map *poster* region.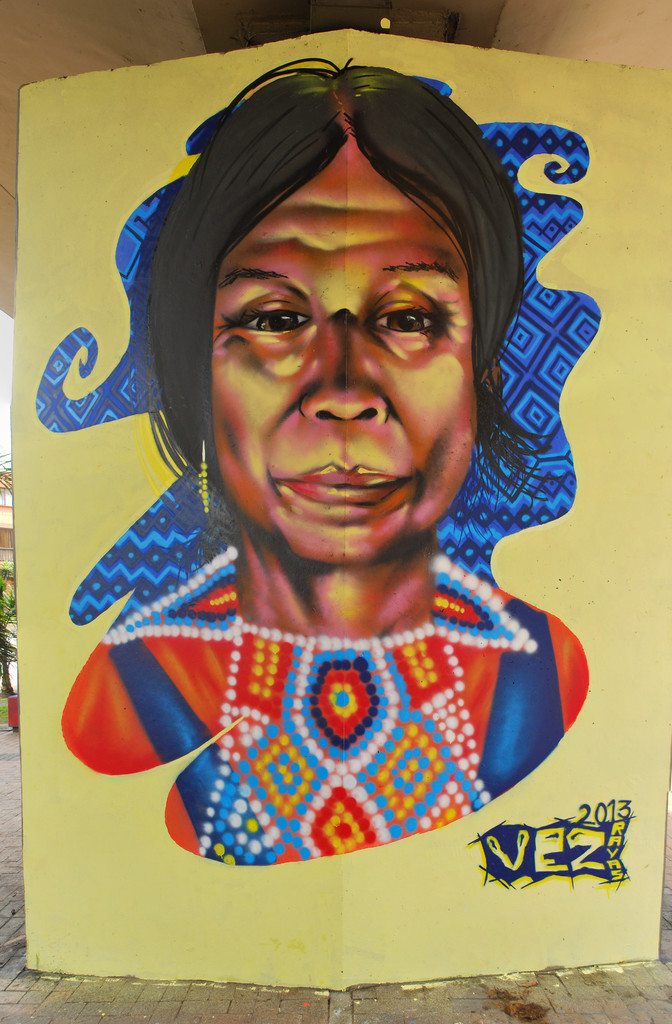
Mapped to bbox=(13, 23, 668, 991).
